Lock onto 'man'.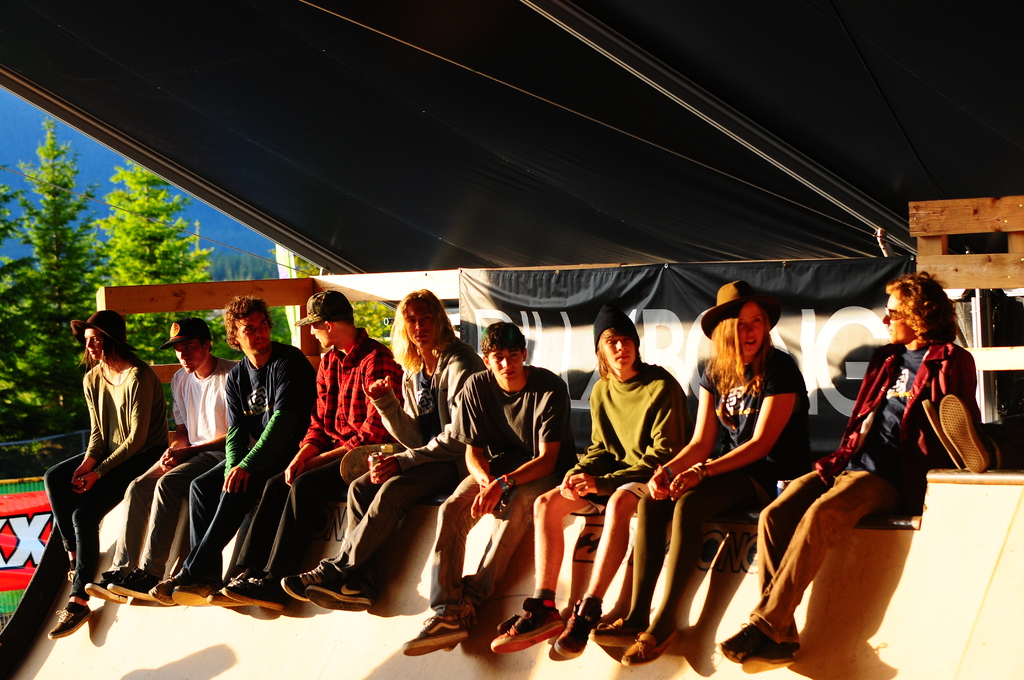
Locked: 280, 286, 487, 608.
